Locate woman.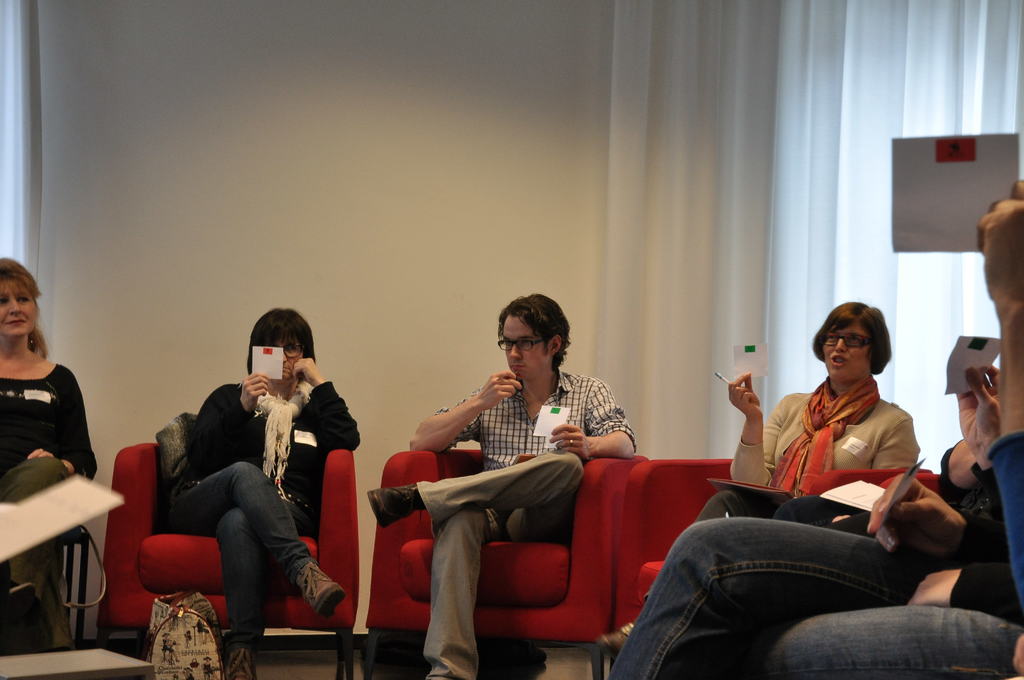
Bounding box: {"left": 0, "top": 251, "right": 105, "bottom": 660}.
